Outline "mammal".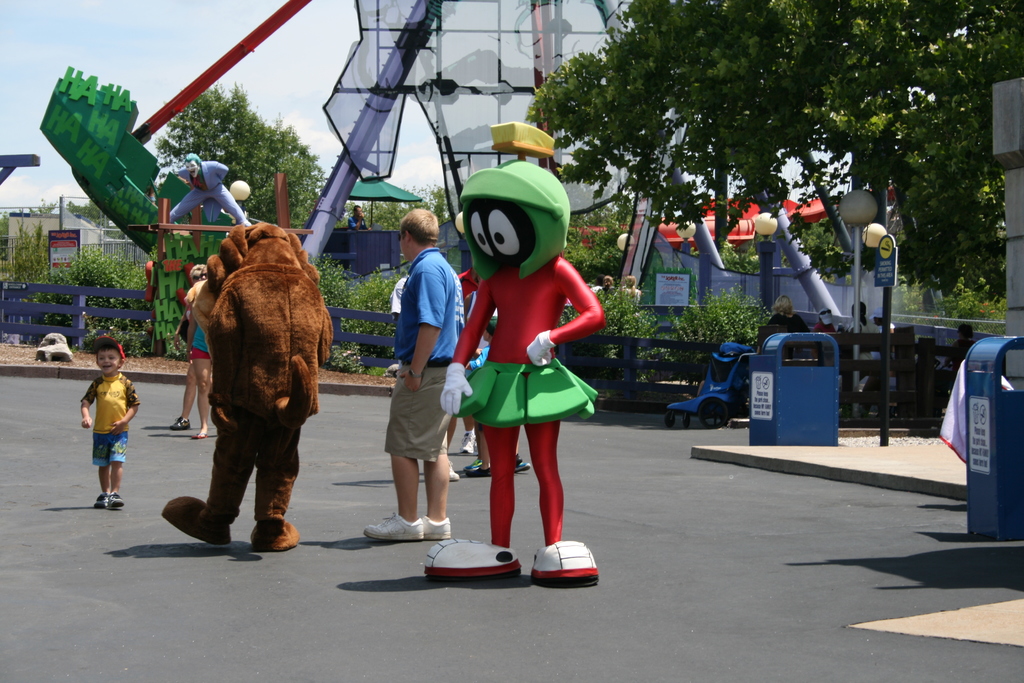
Outline: {"left": 752, "top": 297, "right": 806, "bottom": 353}.
